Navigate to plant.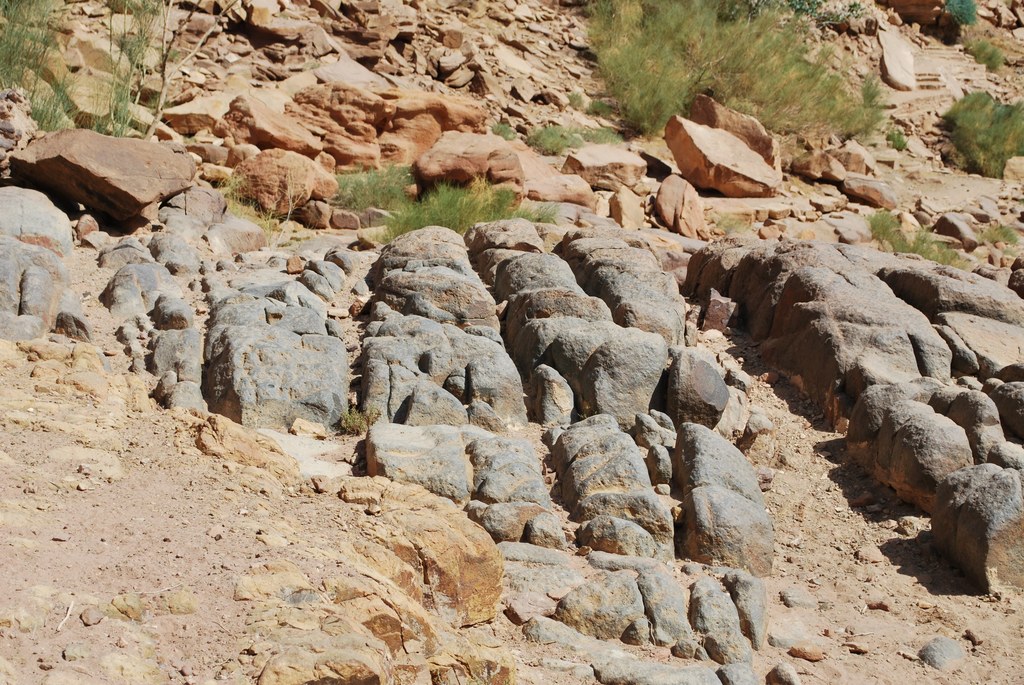
Navigation target: Rect(0, 0, 84, 101).
